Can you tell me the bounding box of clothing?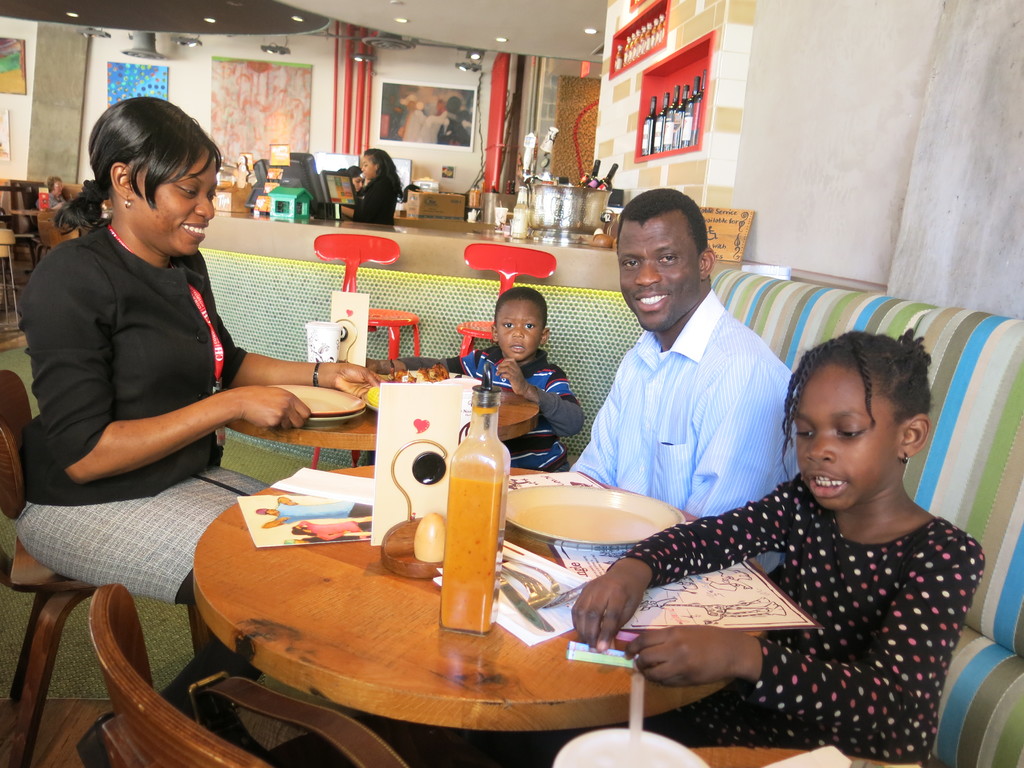
<region>33, 186, 67, 211</region>.
